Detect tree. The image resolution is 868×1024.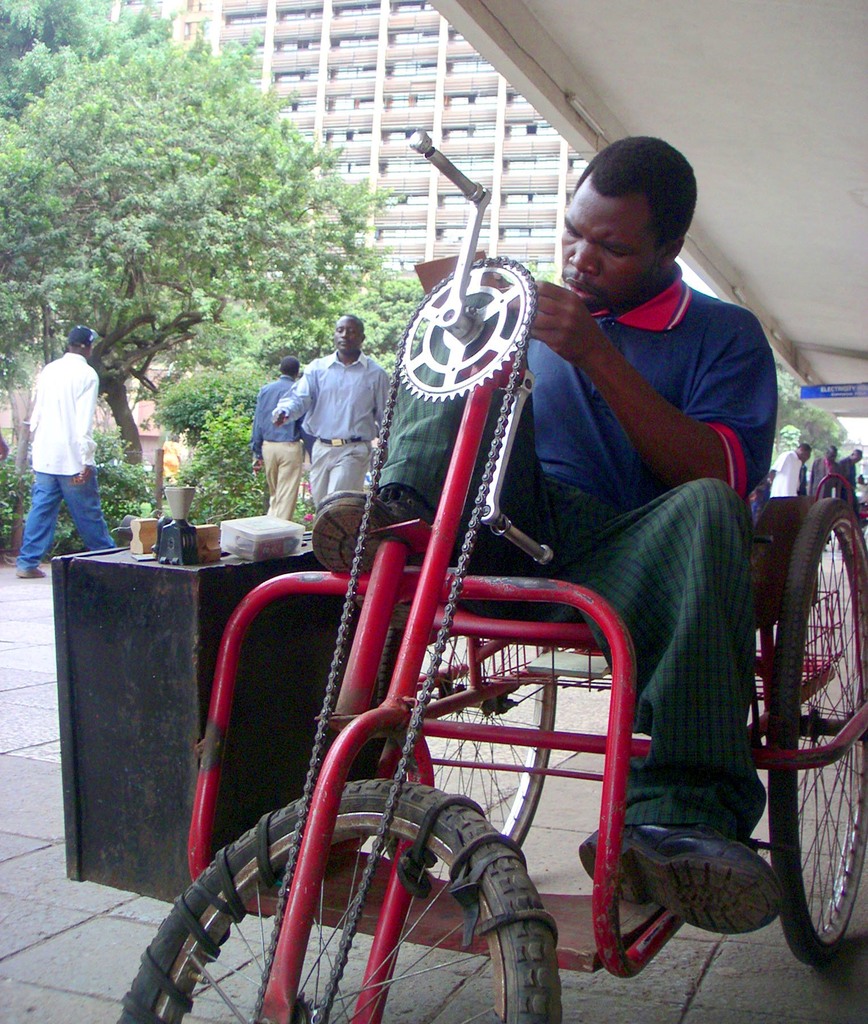
0 8 381 491.
